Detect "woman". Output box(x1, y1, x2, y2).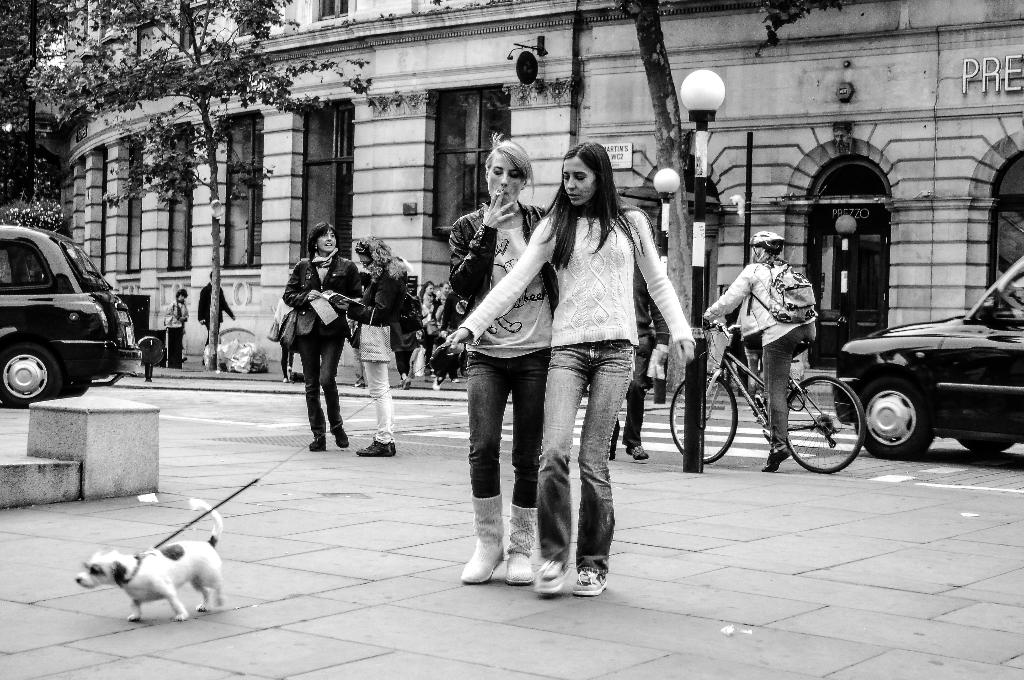
box(405, 280, 446, 385).
